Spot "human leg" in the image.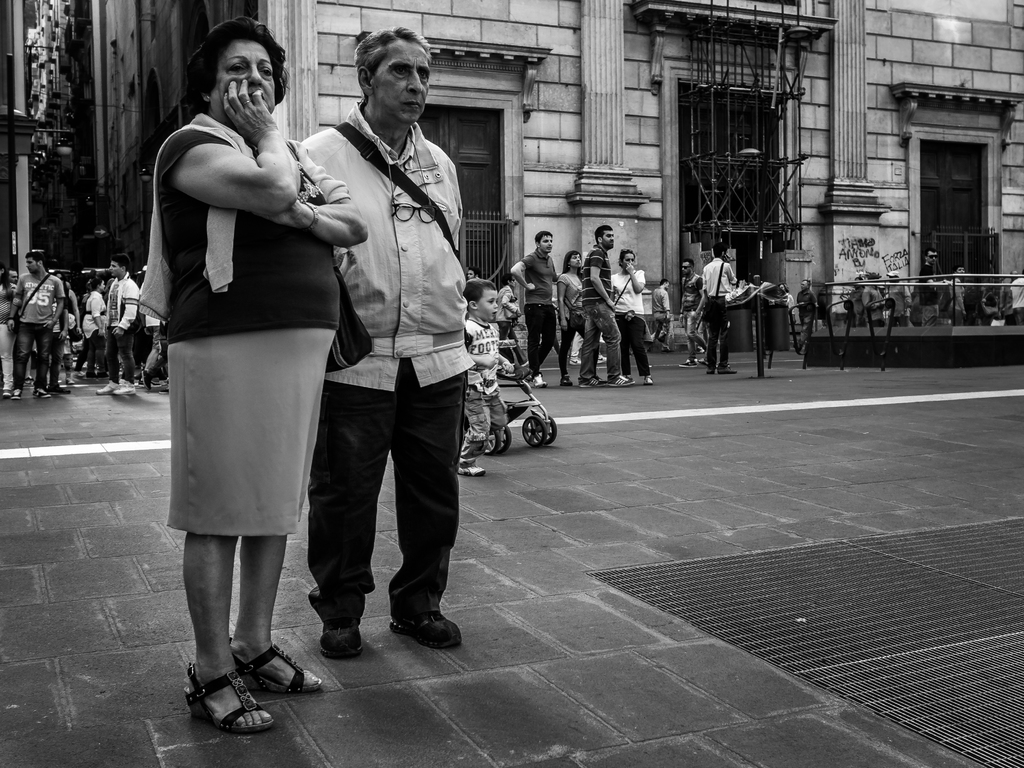
"human leg" found at (left=0, top=324, right=13, bottom=395).
